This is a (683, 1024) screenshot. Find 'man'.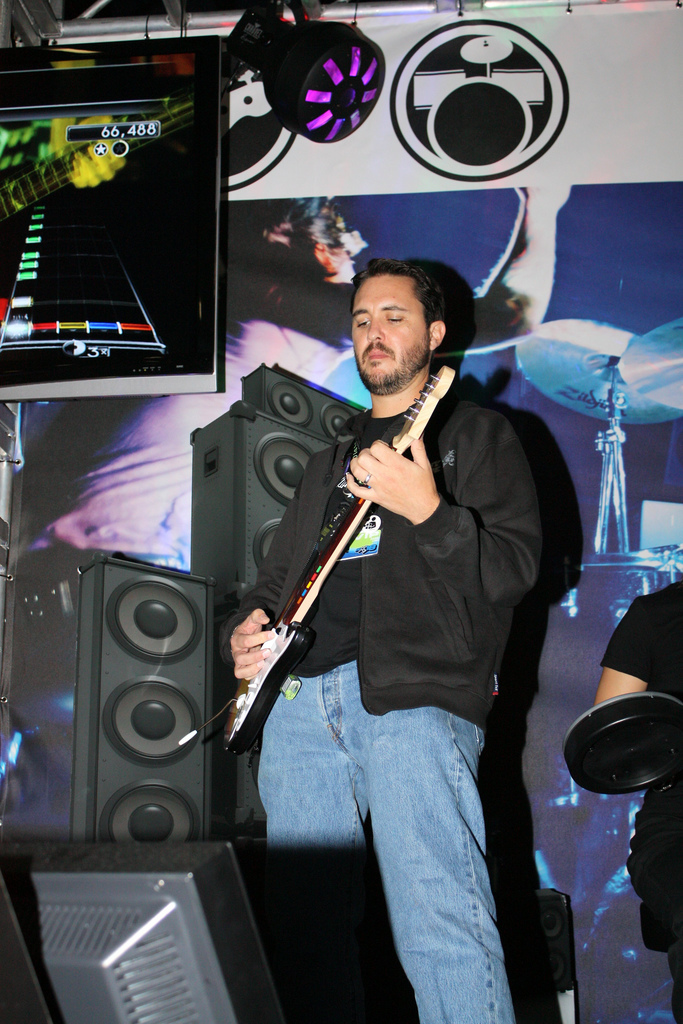
Bounding box: x1=185, y1=228, x2=585, y2=946.
